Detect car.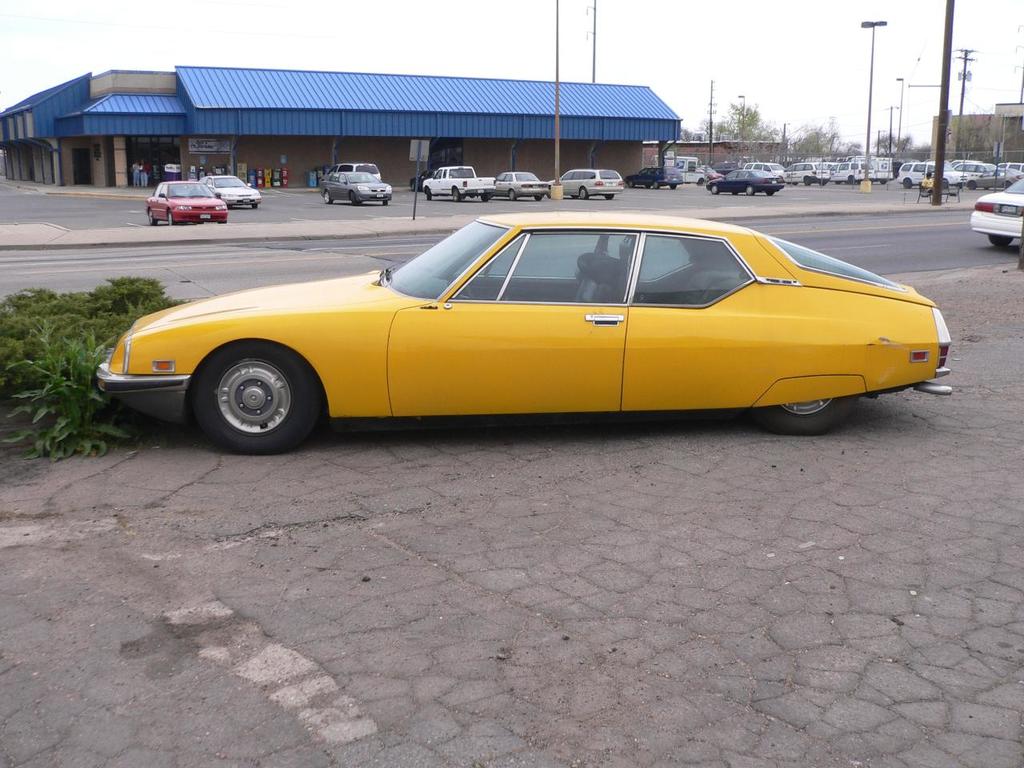
Detected at bbox=(94, 210, 960, 454).
